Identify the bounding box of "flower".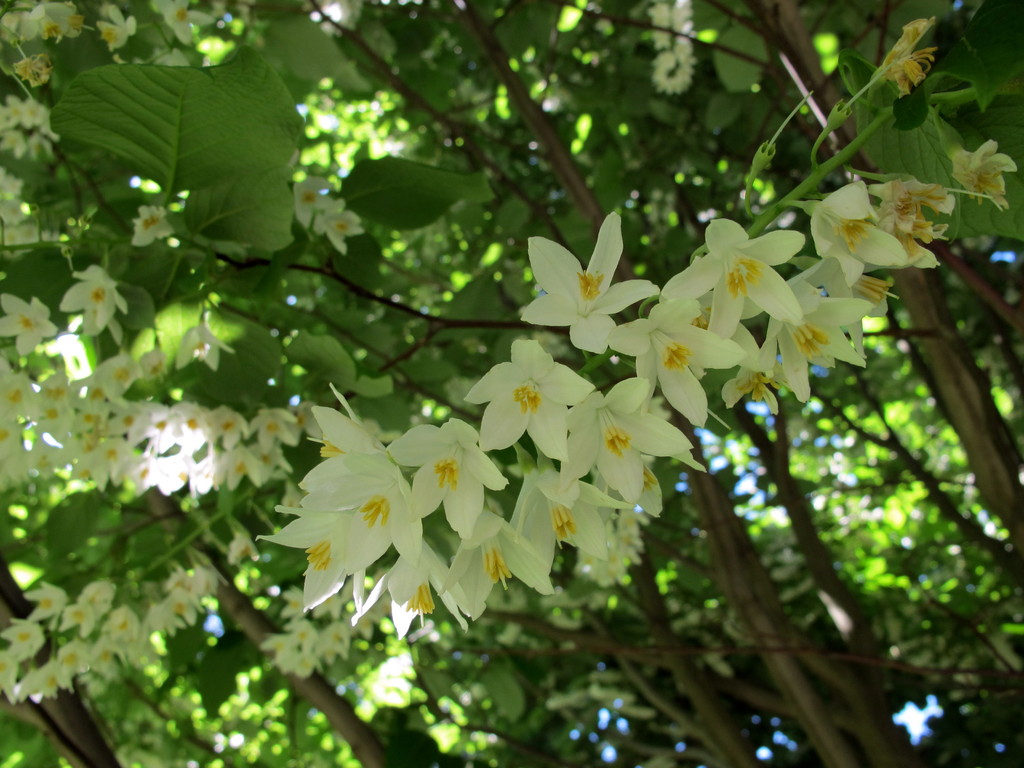
{"x1": 0, "y1": 292, "x2": 54, "y2": 353}.
